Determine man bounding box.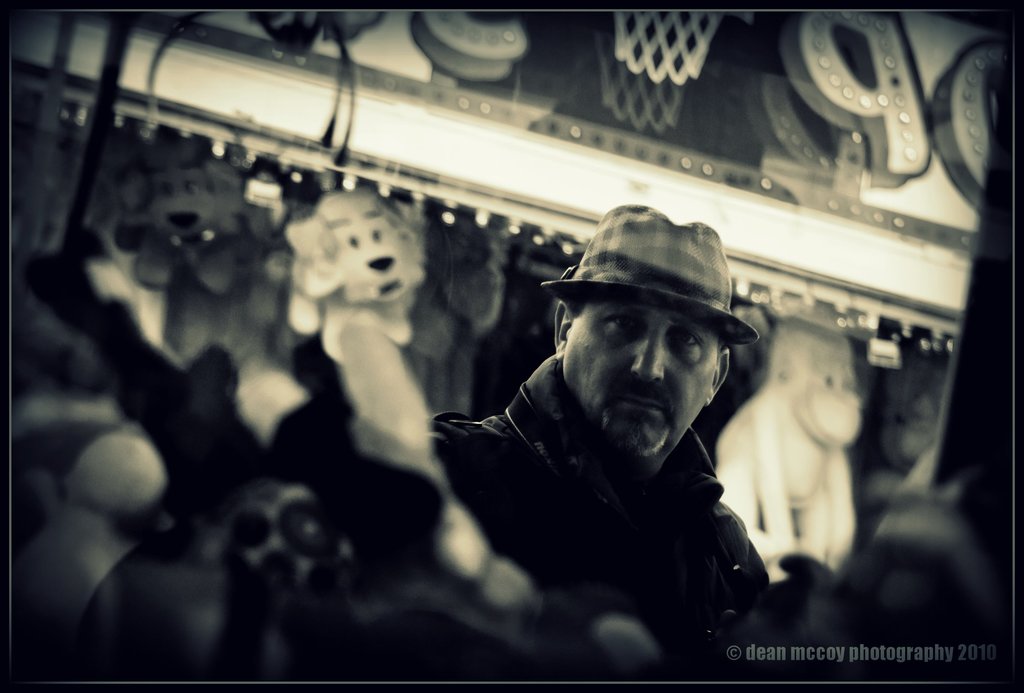
Determined: detection(426, 213, 800, 670).
